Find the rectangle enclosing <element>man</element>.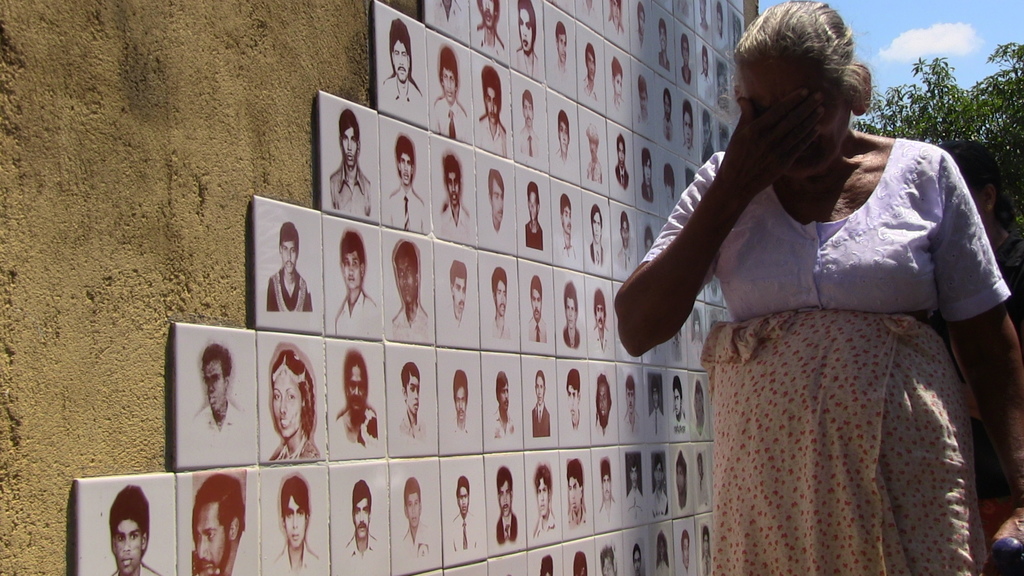
[x1=557, y1=112, x2=575, y2=174].
